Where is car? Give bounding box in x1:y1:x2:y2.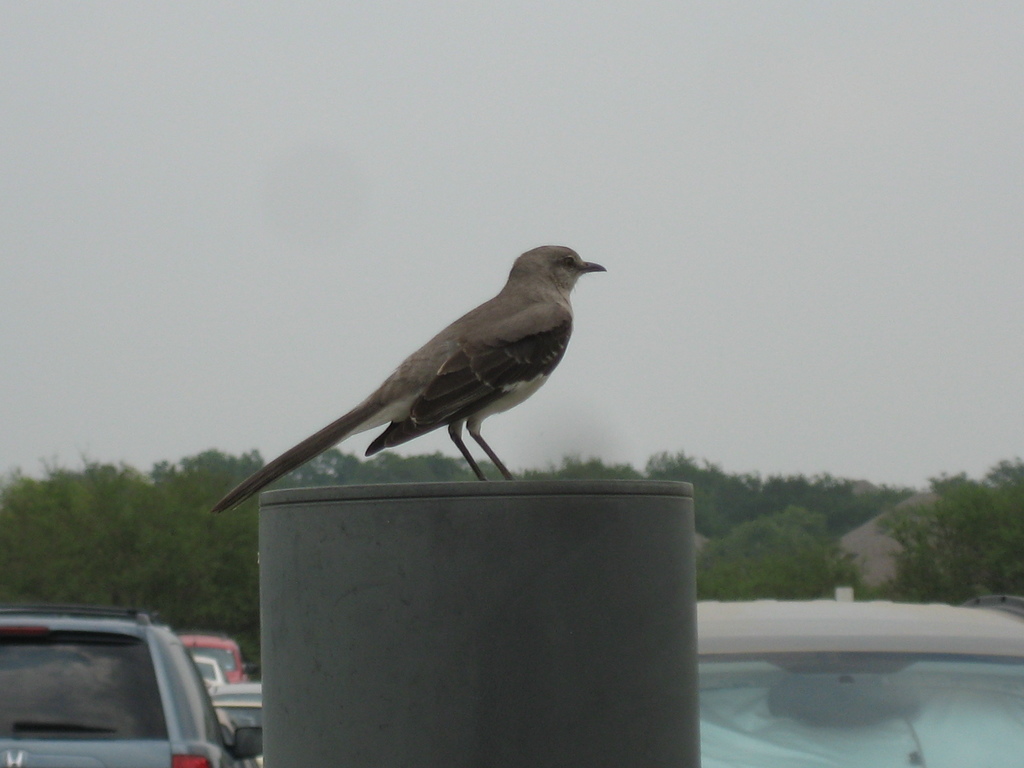
0:607:266:767.
